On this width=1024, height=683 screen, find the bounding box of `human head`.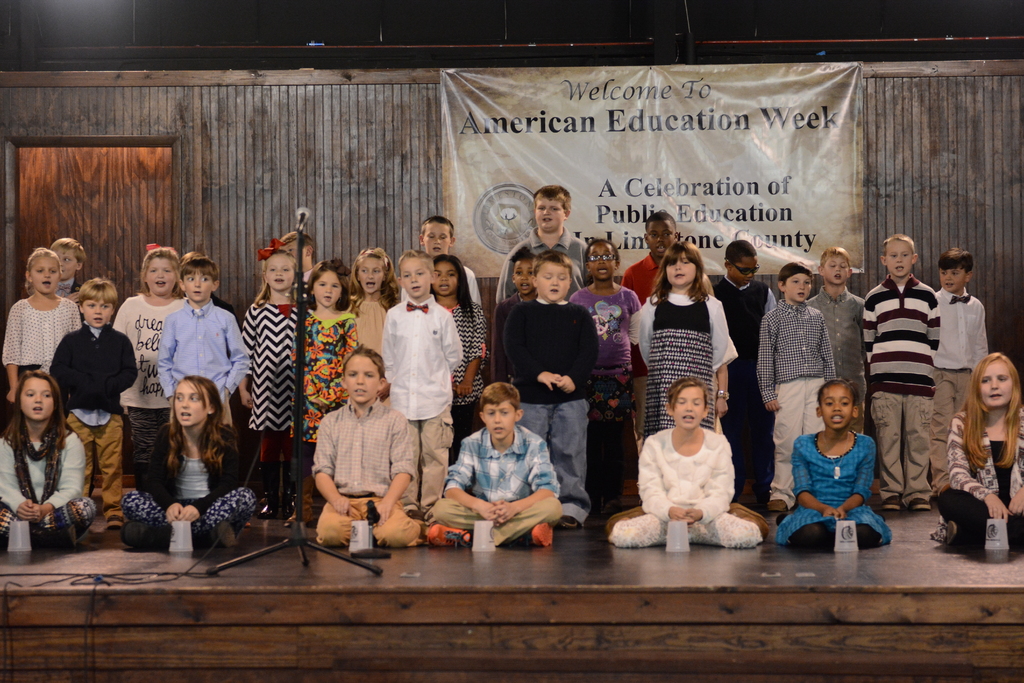
Bounding box: crop(308, 260, 351, 315).
